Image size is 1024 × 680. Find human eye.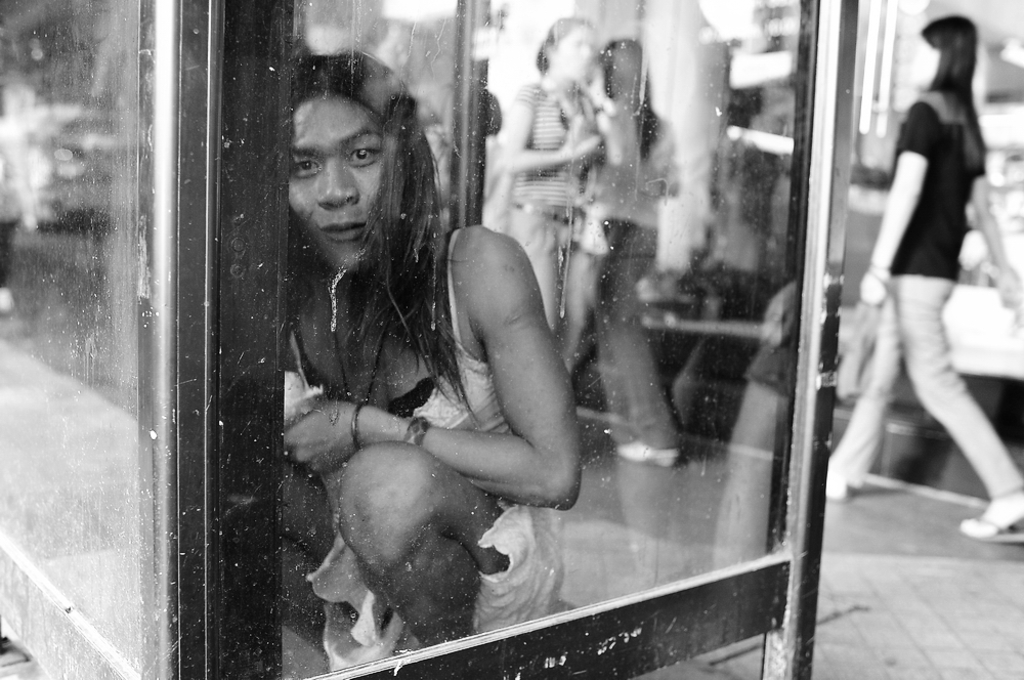
bbox=(345, 142, 378, 169).
